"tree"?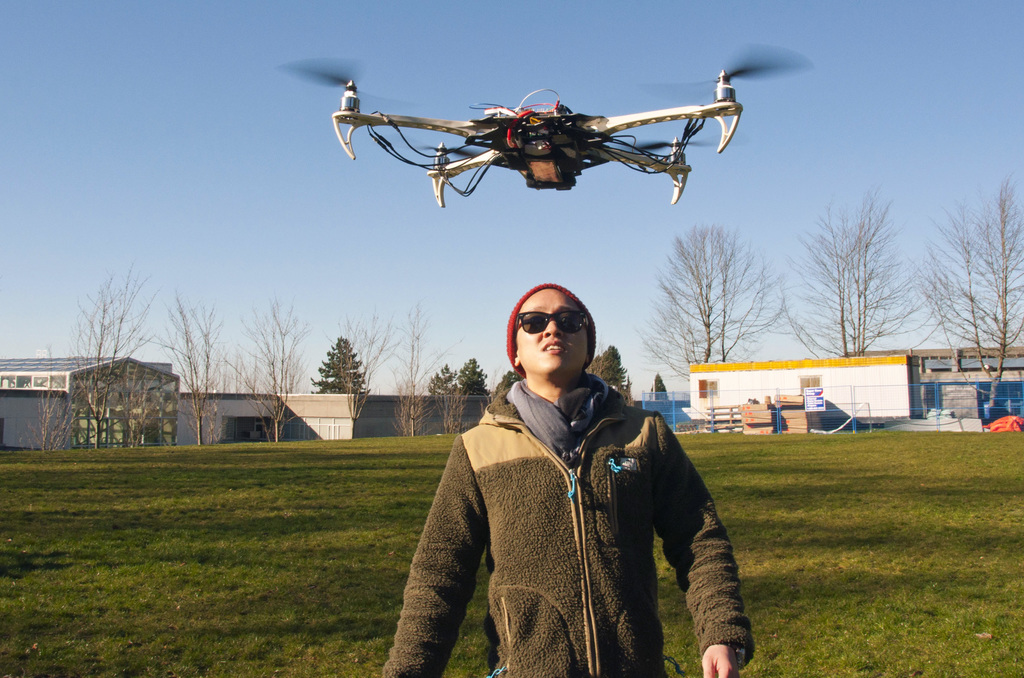
774, 184, 936, 356
